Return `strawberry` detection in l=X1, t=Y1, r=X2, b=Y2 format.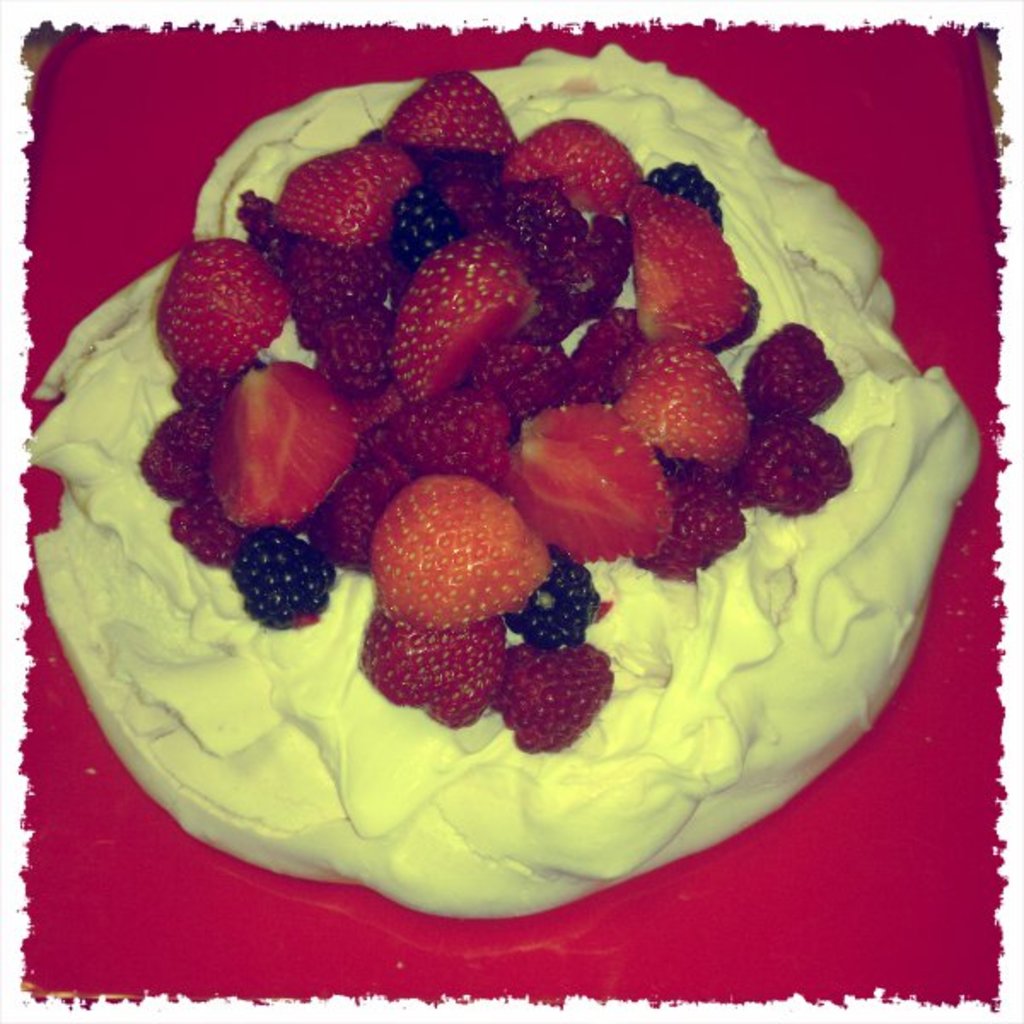
l=254, t=138, r=432, b=254.
